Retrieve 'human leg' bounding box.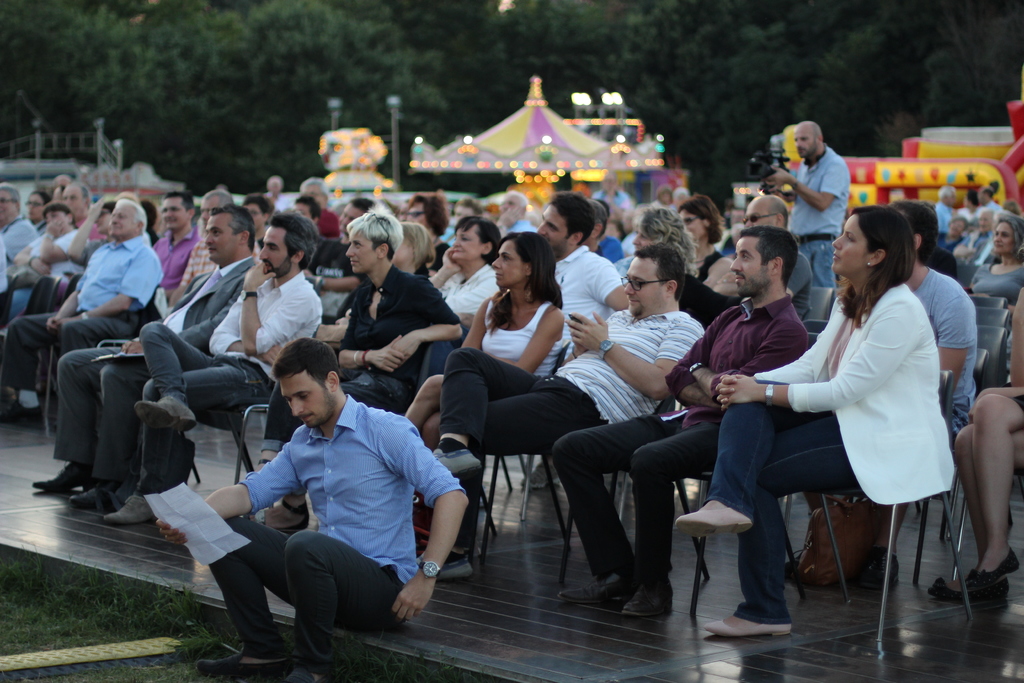
Bounding box: {"left": 675, "top": 377, "right": 834, "bottom": 531}.
